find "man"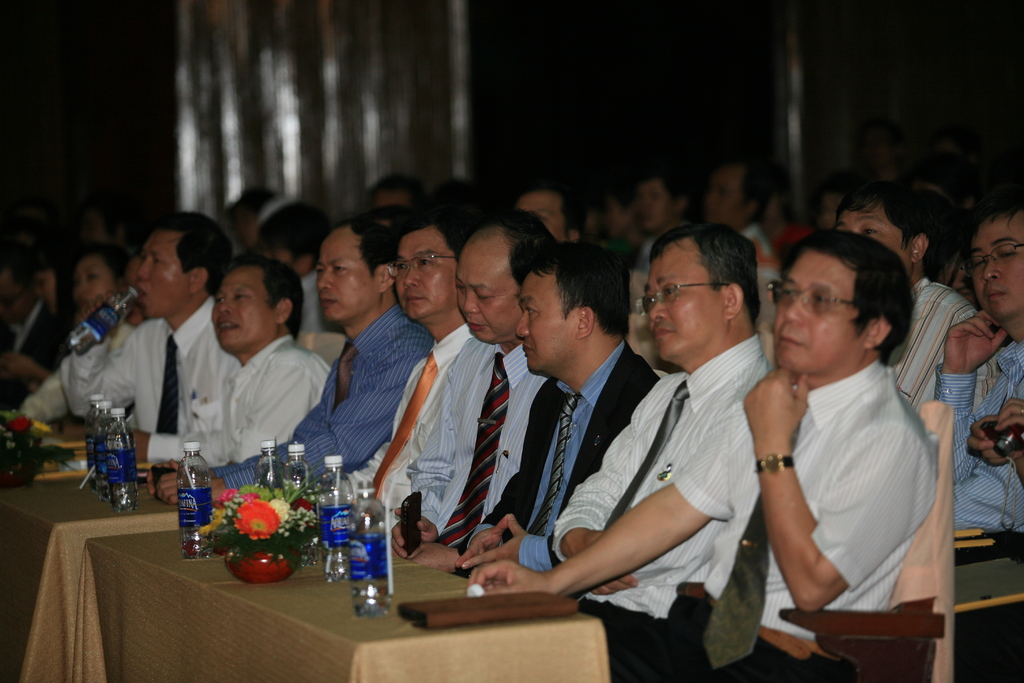
box=[59, 203, 243, 467]
